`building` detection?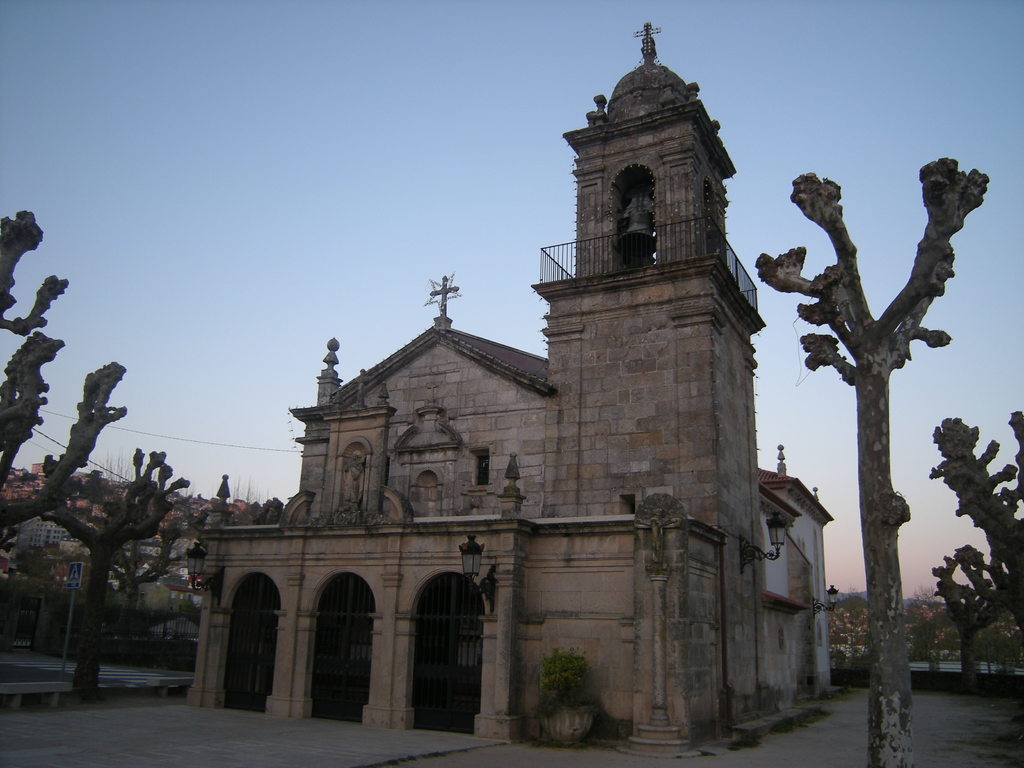
186, 19, 836, 756
